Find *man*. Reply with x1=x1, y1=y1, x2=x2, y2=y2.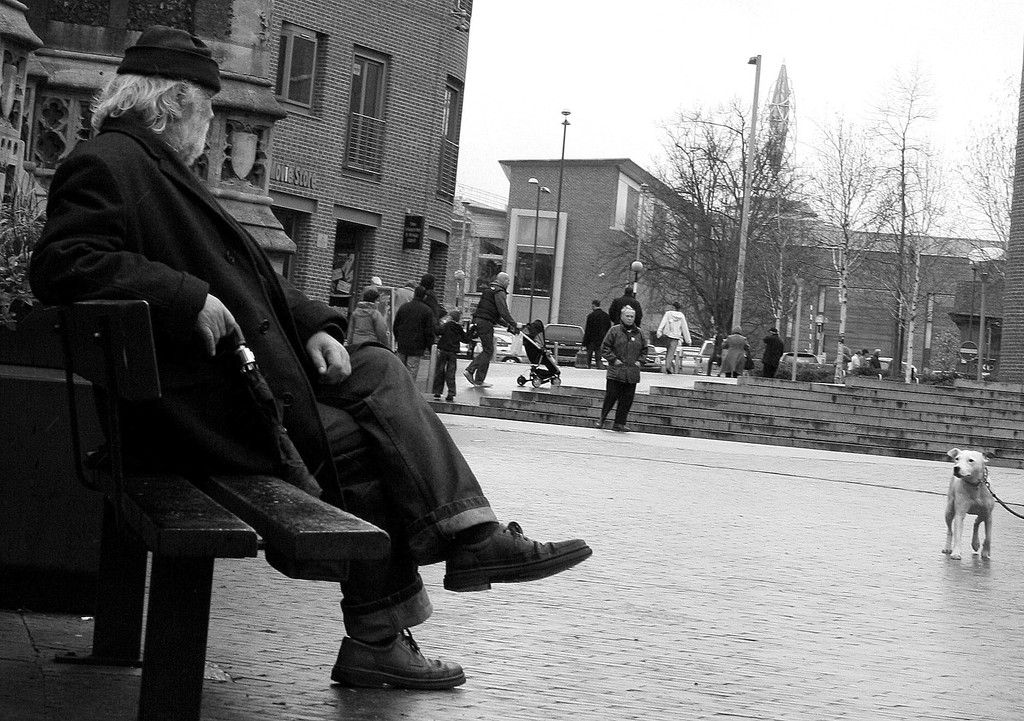
x1=600, y1=305, x2=648, y2=433.
